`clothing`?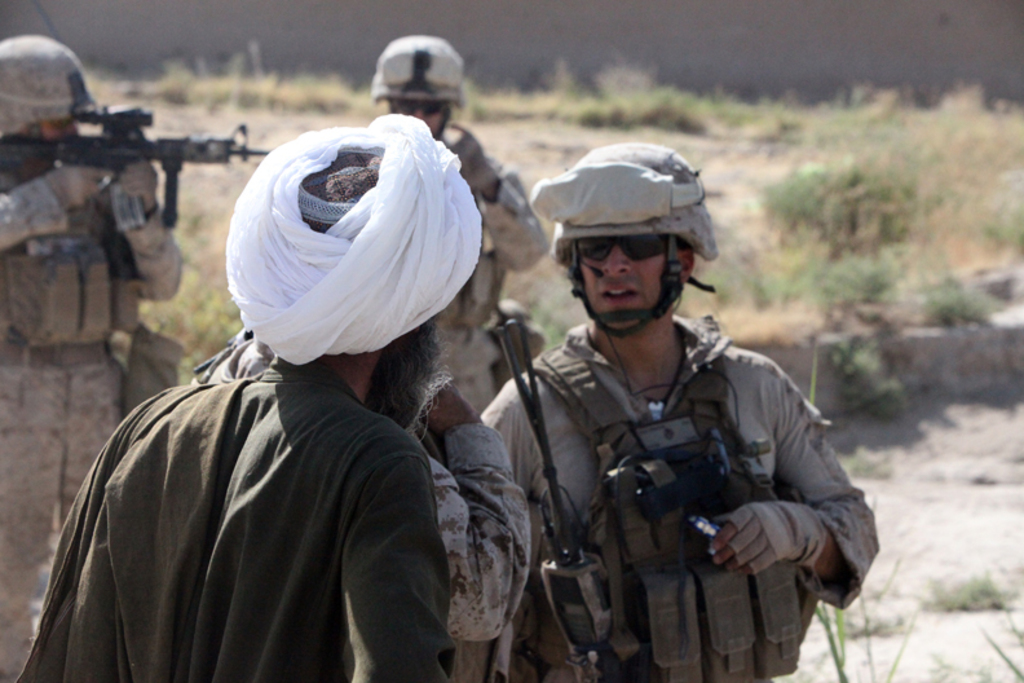
bbox(18, 334, 462, 682)
